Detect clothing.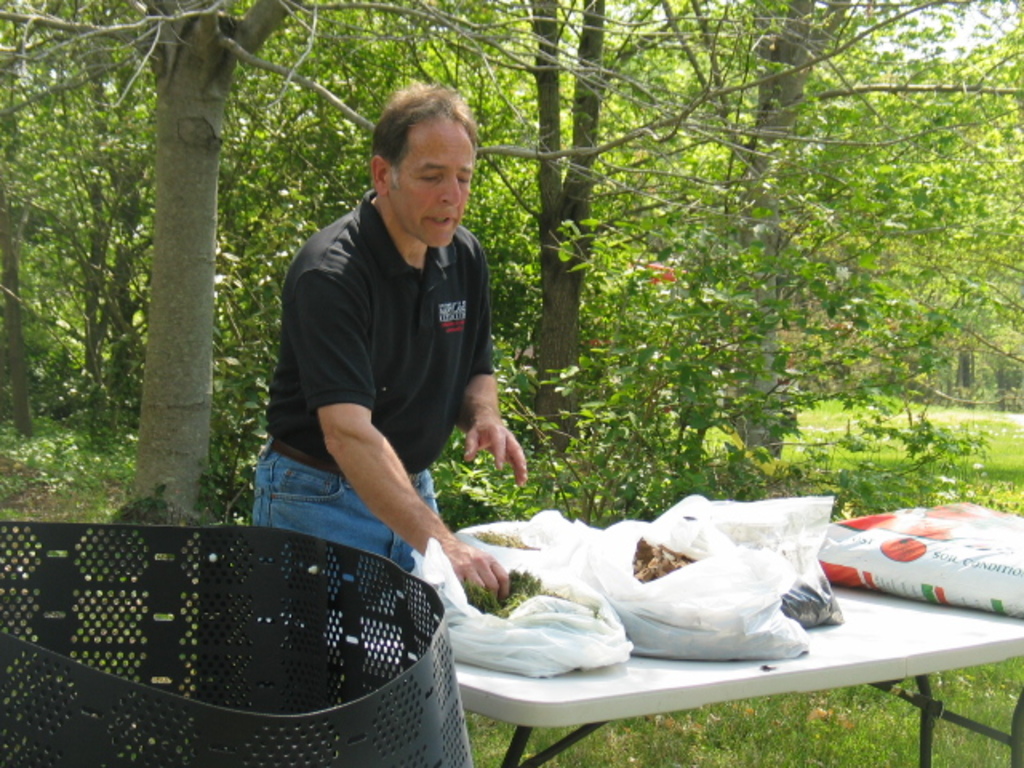
Detected at 242 192 504 638.
